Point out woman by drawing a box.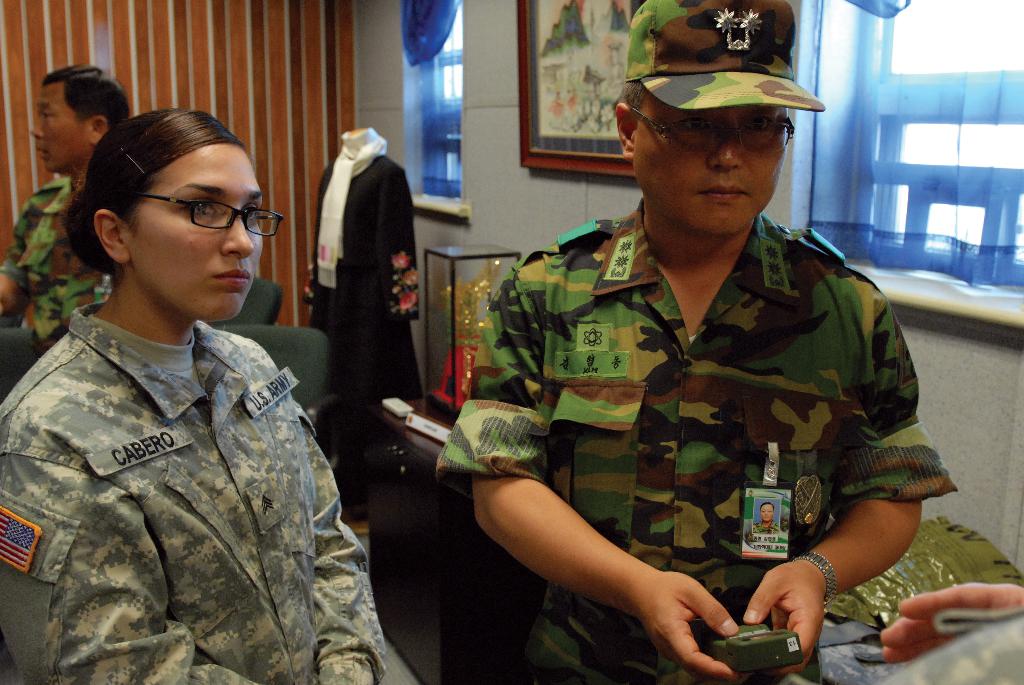
x1=0 y1=97 x2=437 y2=684.
